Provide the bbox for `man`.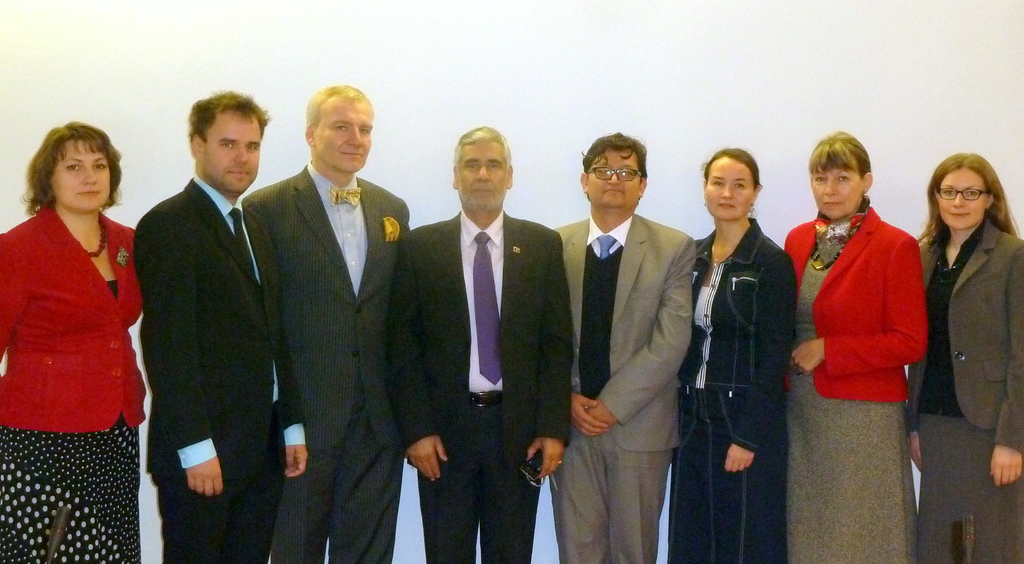
bbox=[388, 124, 573, 563].
